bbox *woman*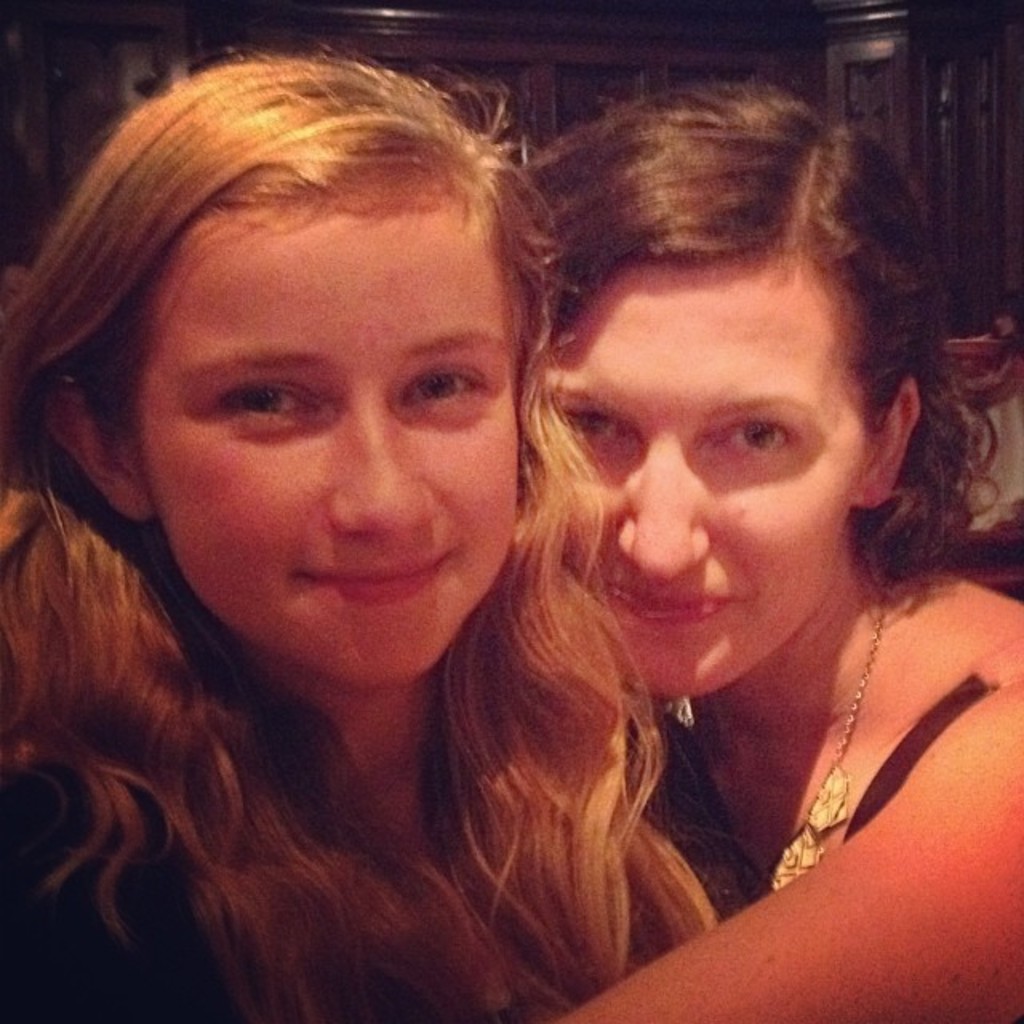
left=514, top=78, right=1022, bottom=1022
